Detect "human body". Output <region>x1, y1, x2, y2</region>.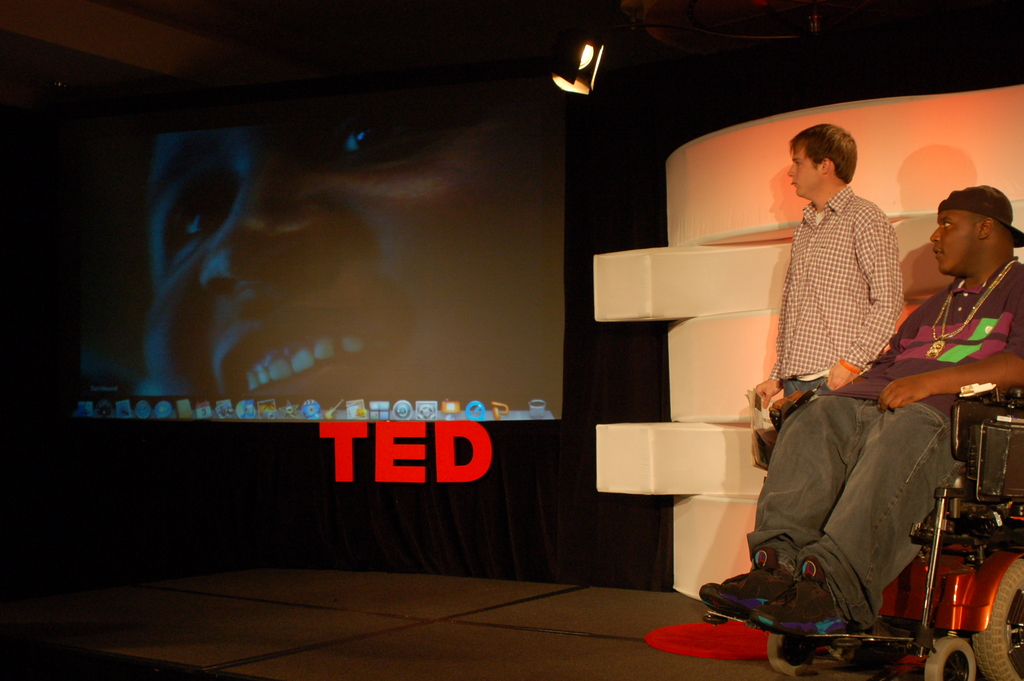
<region>749, 179, 909, 425</region>.
